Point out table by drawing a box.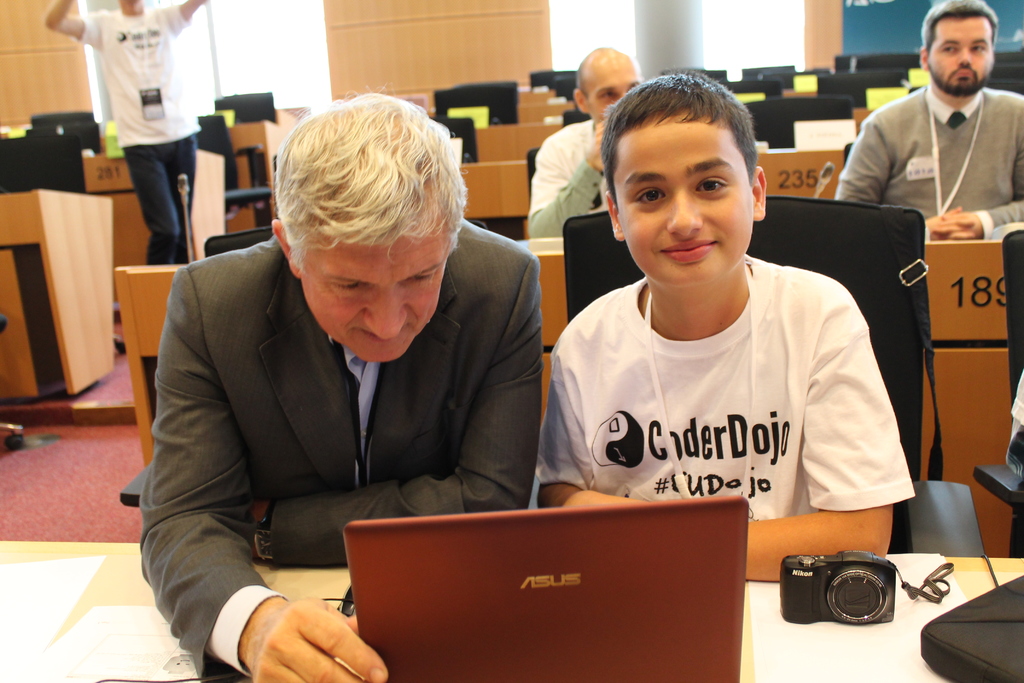
[x1=0, y1=538, x2=1023, y2=682].
